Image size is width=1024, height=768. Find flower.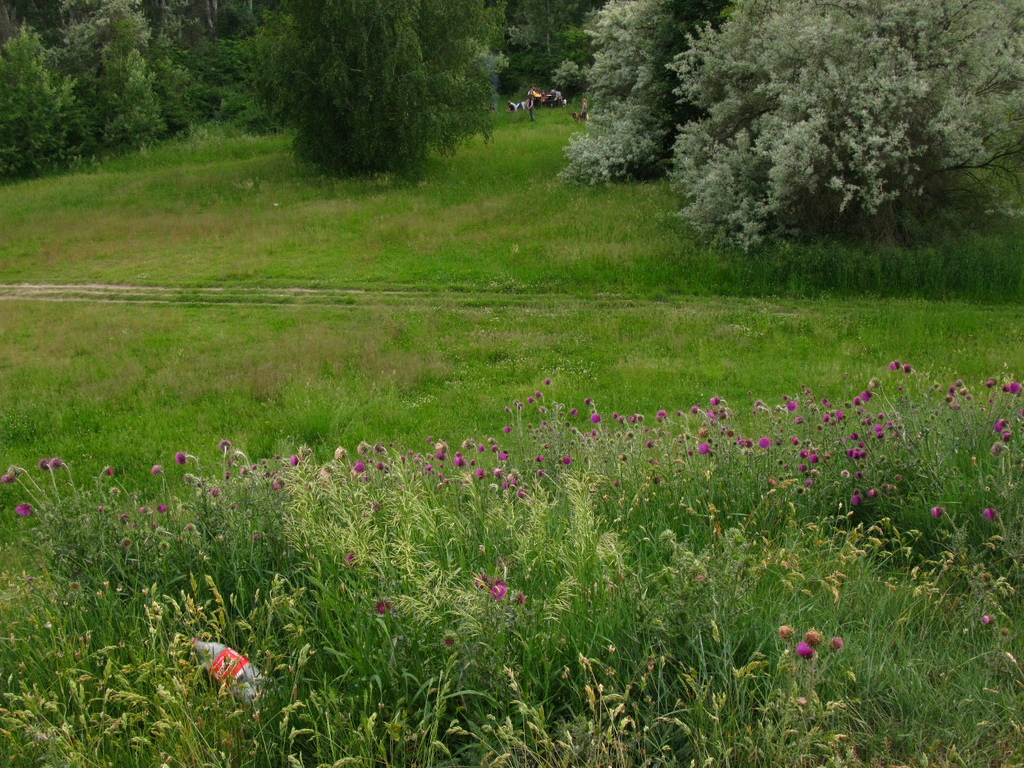
BBox(436, 637, 454, 648).
